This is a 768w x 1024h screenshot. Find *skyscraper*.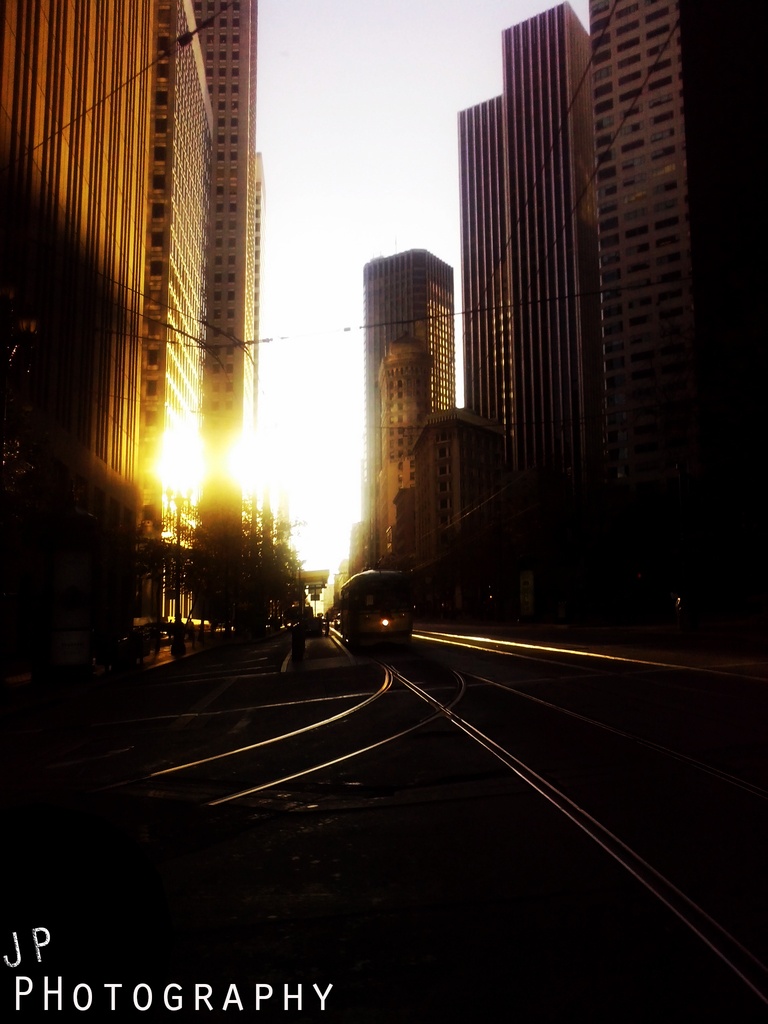
Bounding box: 565 0 767 623.
